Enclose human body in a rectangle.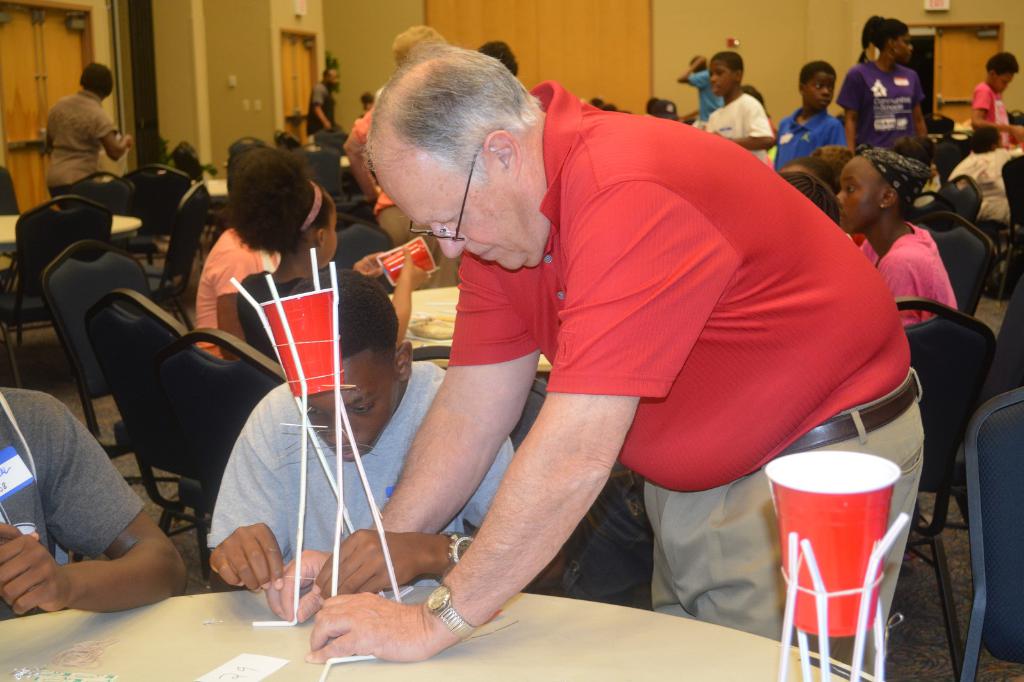
left=842, top=20, right=925, bottom=160.
